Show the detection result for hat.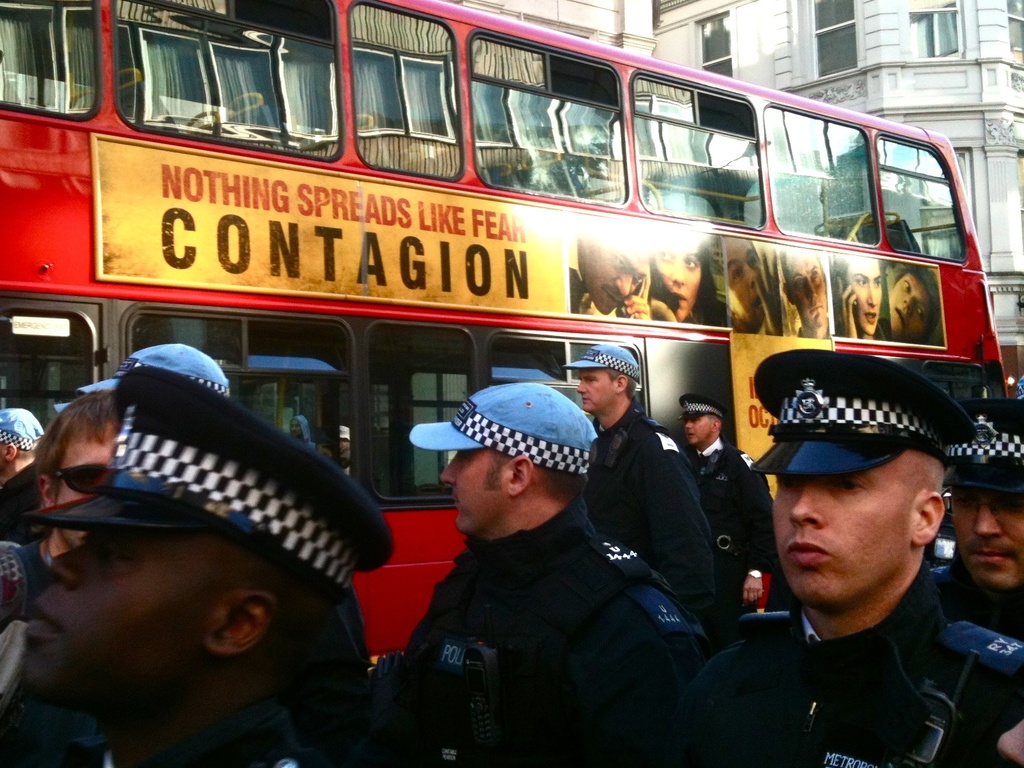
{"x1": 408, "y1": 381, "x2": 603, "y2": 479}.
